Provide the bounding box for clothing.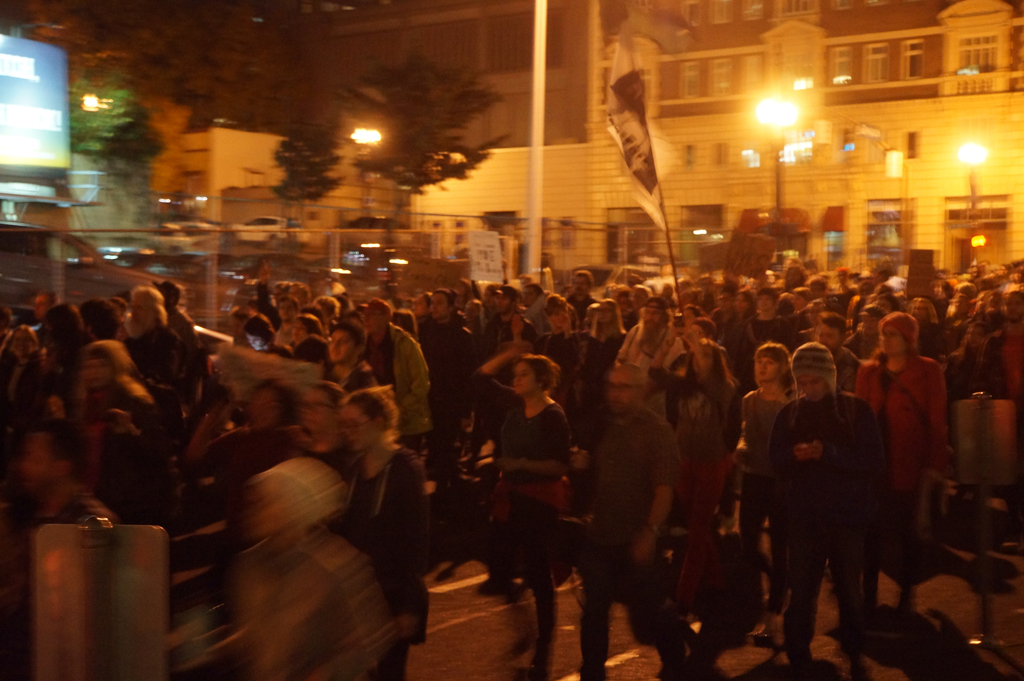
<region>663, 343, 726, 397</region>.
